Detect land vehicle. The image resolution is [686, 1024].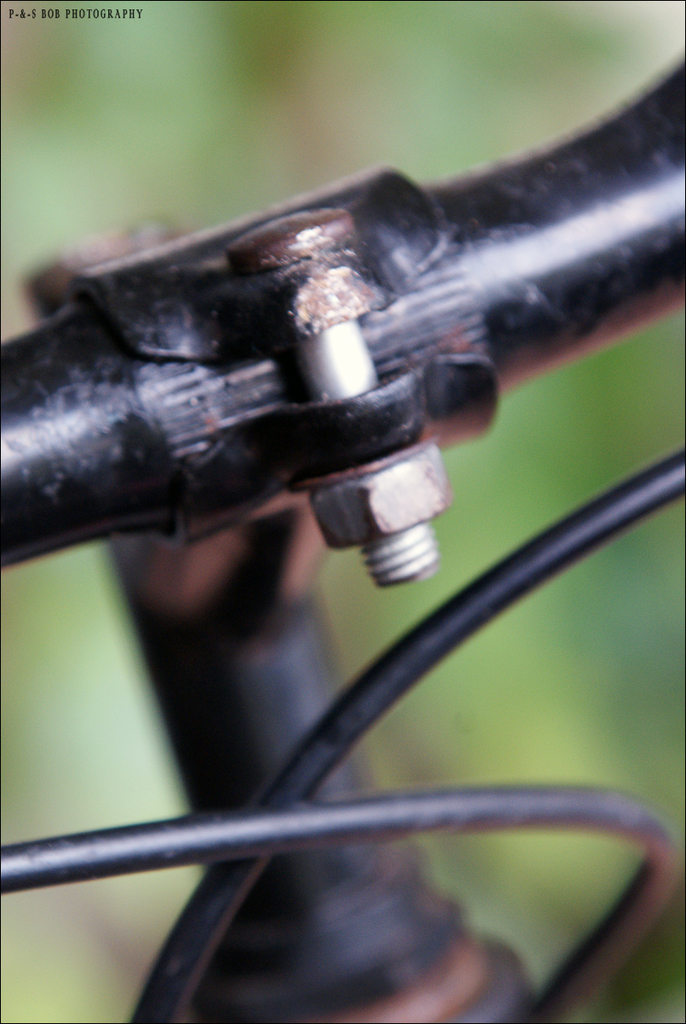
0,120,685,985.
